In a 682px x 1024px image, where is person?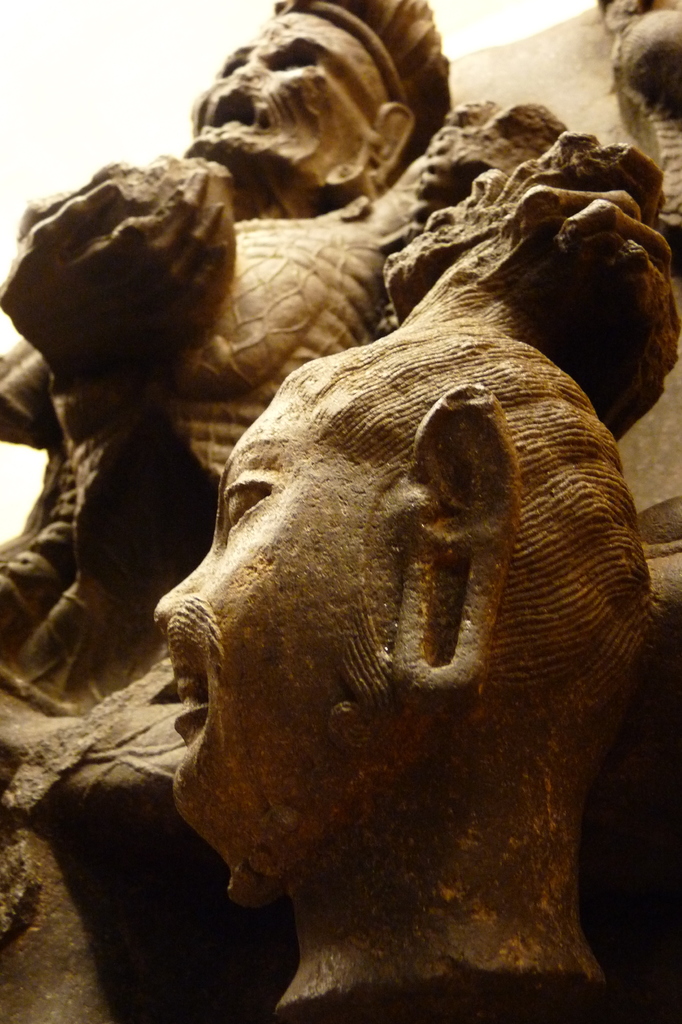
box(150, 319, 642, 1023).
